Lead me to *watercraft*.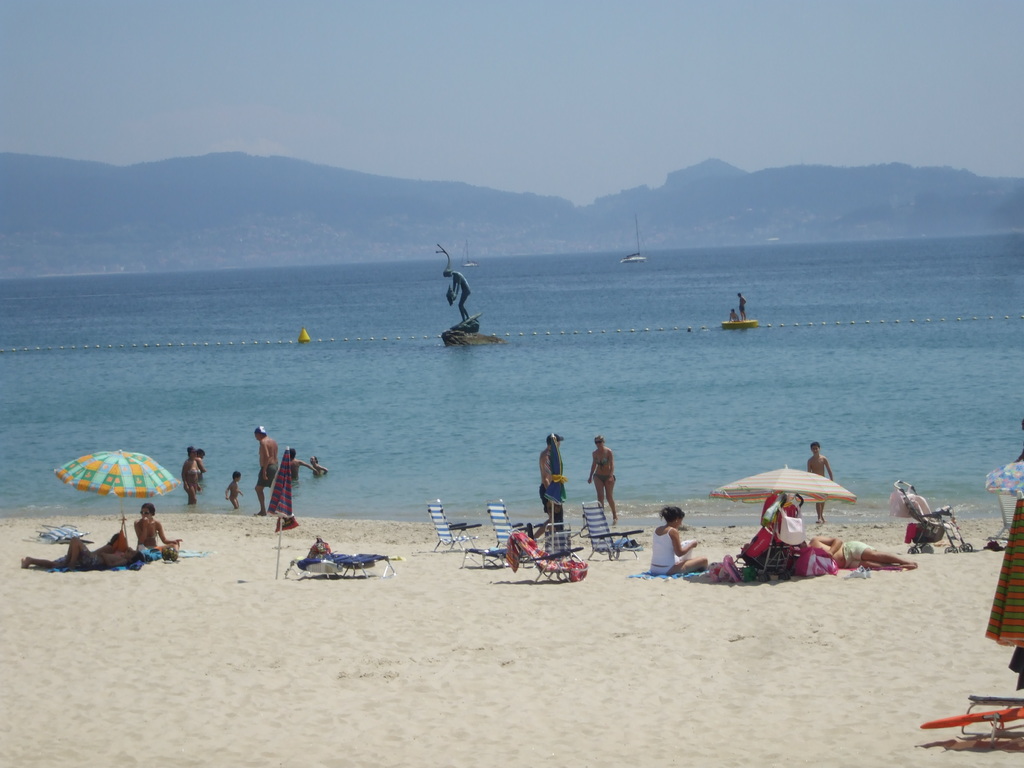
Lead to (621,218,652,265).
